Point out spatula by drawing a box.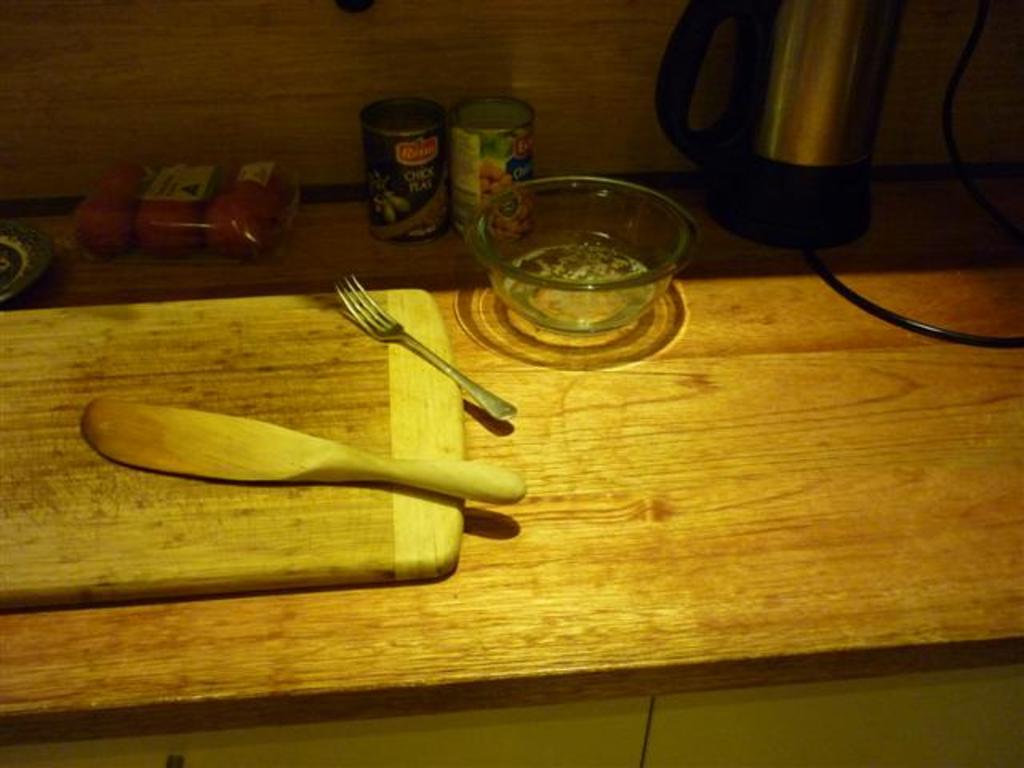
(78,397,528,507).
